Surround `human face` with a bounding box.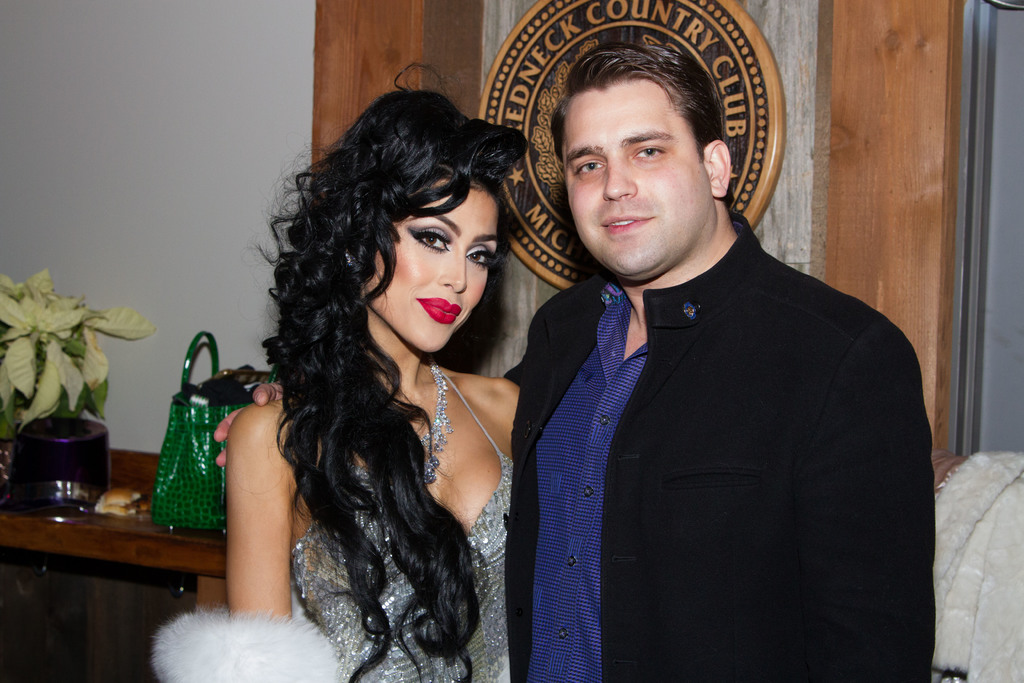
bbox=(559, 72, 714, 269).
